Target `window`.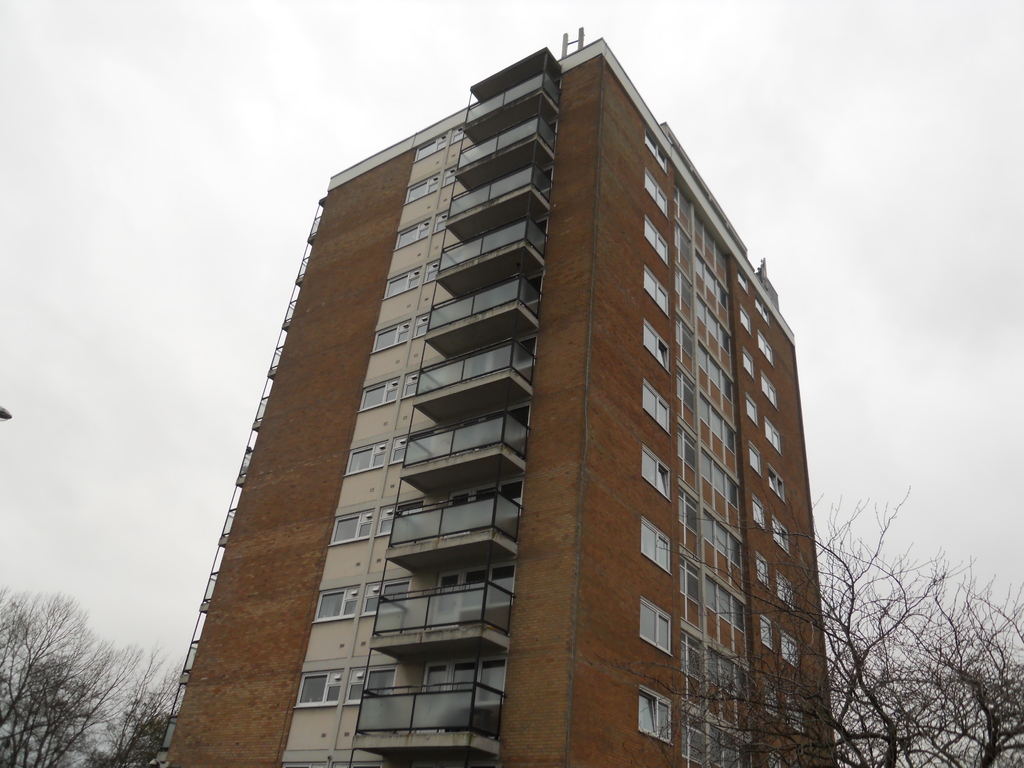
Target region: select_region(642, 271, 670, 321).
